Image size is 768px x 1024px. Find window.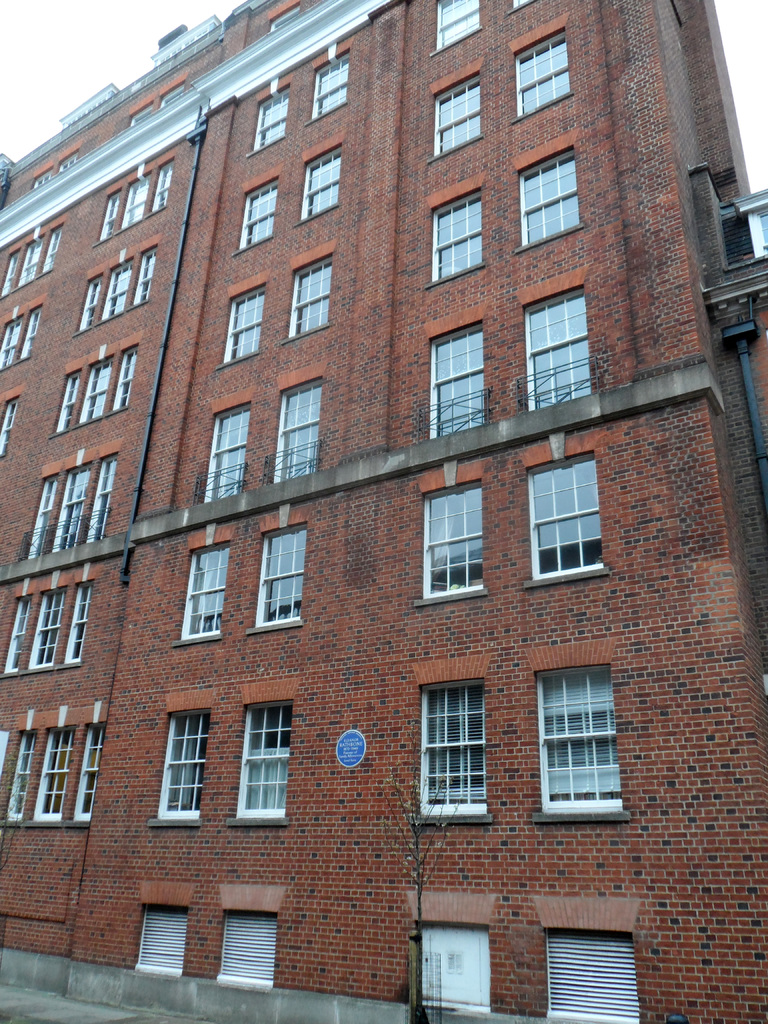
rect(515, 22, 571, 116).
